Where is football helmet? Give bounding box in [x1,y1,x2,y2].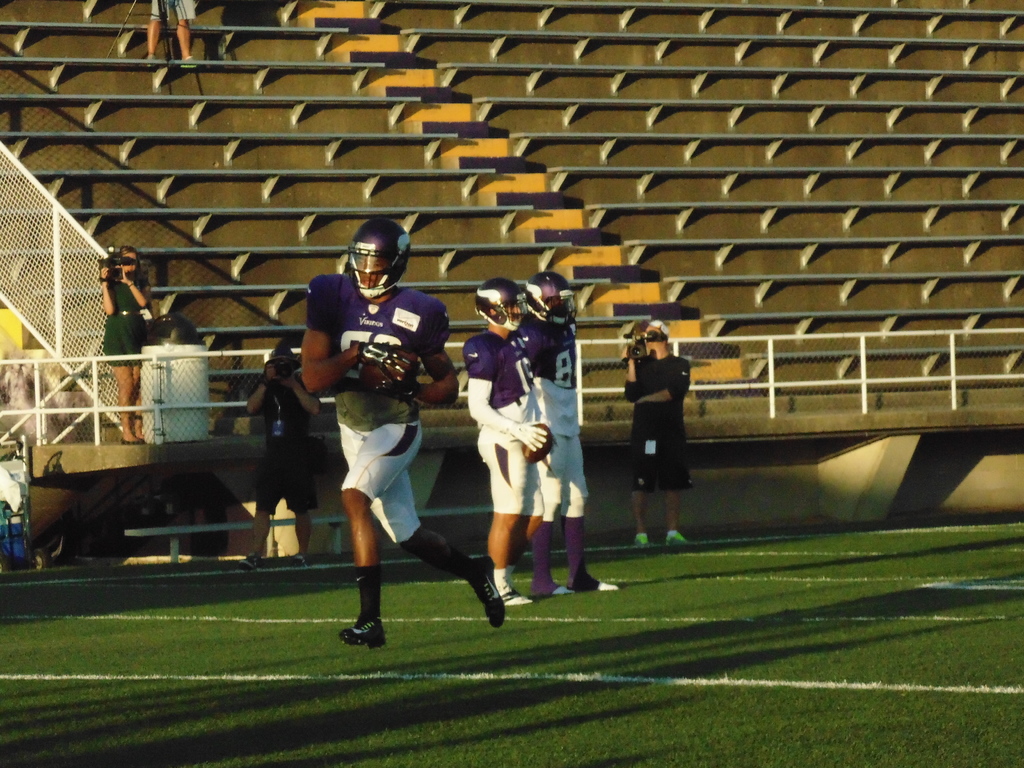
[344,217,411,294].
